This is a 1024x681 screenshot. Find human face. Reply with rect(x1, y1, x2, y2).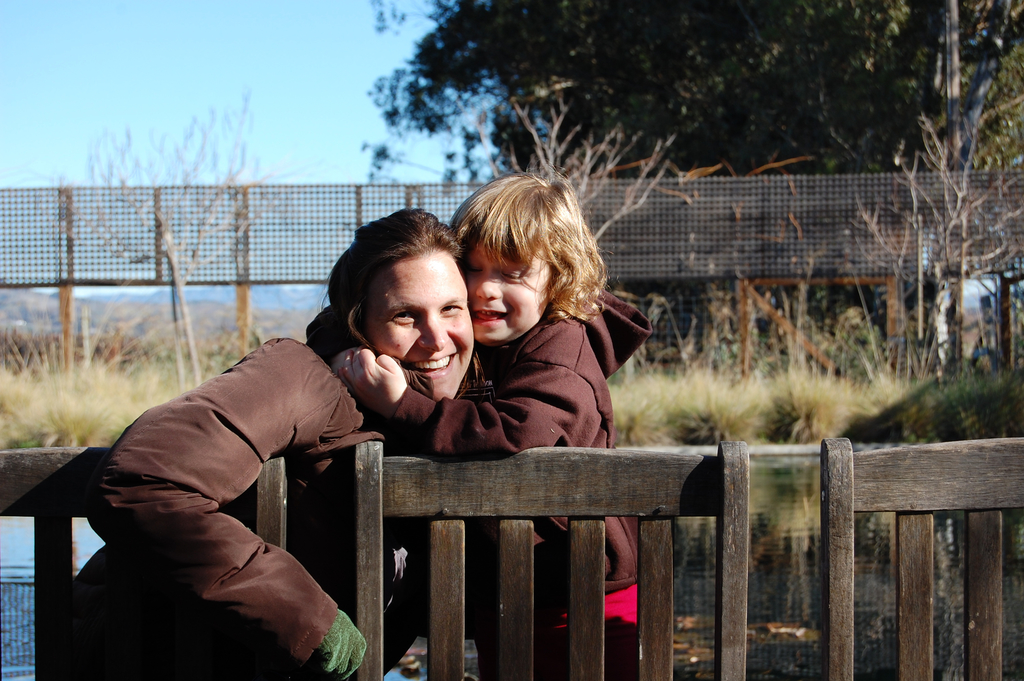
rect(469, 236, 548, 343).
